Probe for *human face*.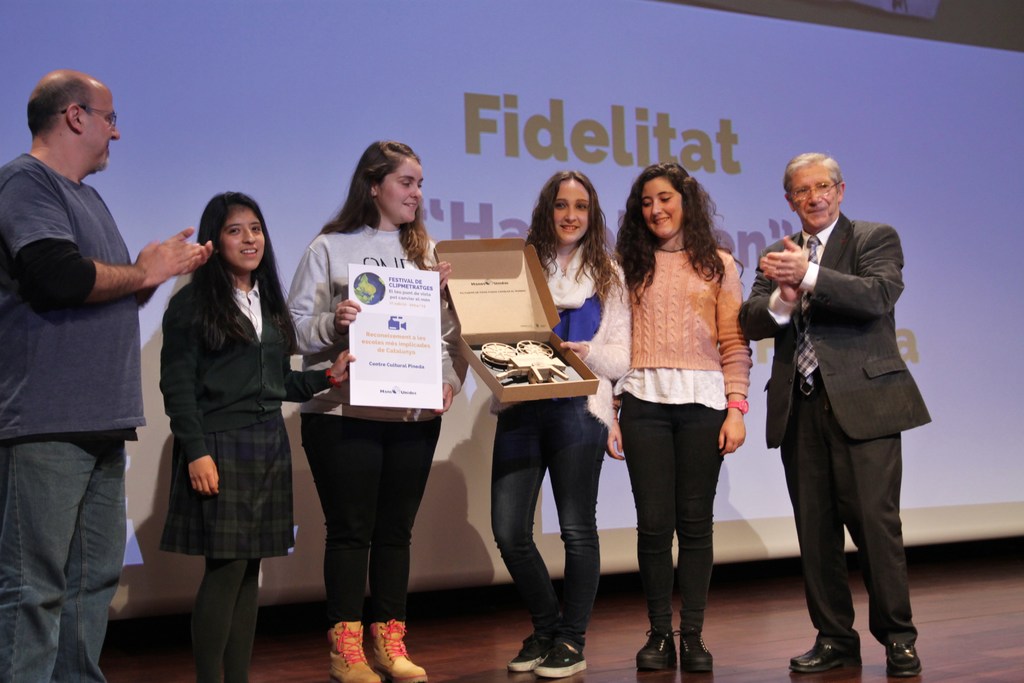
Probe result: [x1=639, y1=174, x2=683, y2=238].
